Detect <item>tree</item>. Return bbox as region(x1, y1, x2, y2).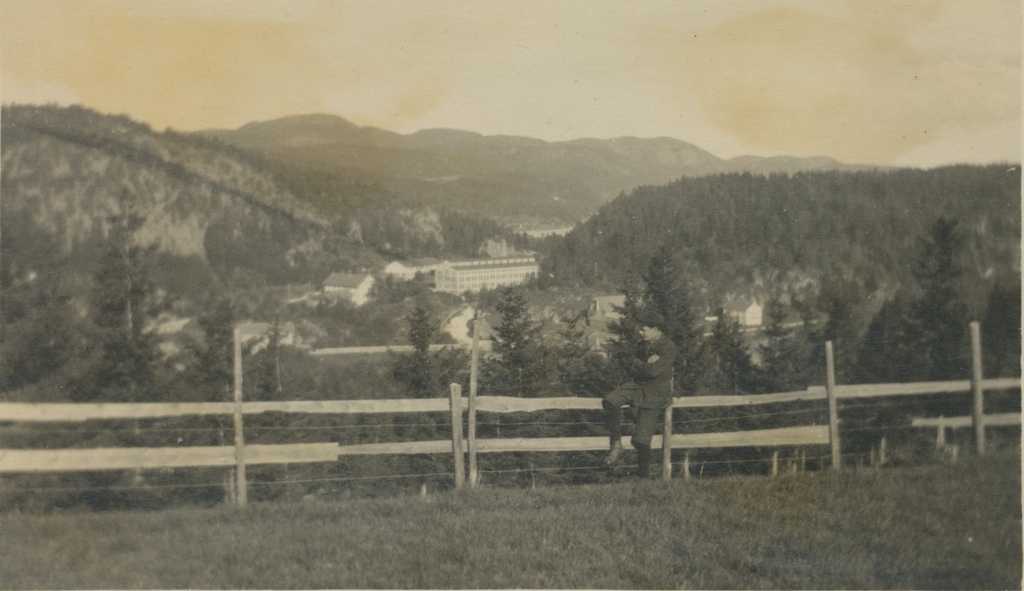
region(70, 195, 179, 485).
